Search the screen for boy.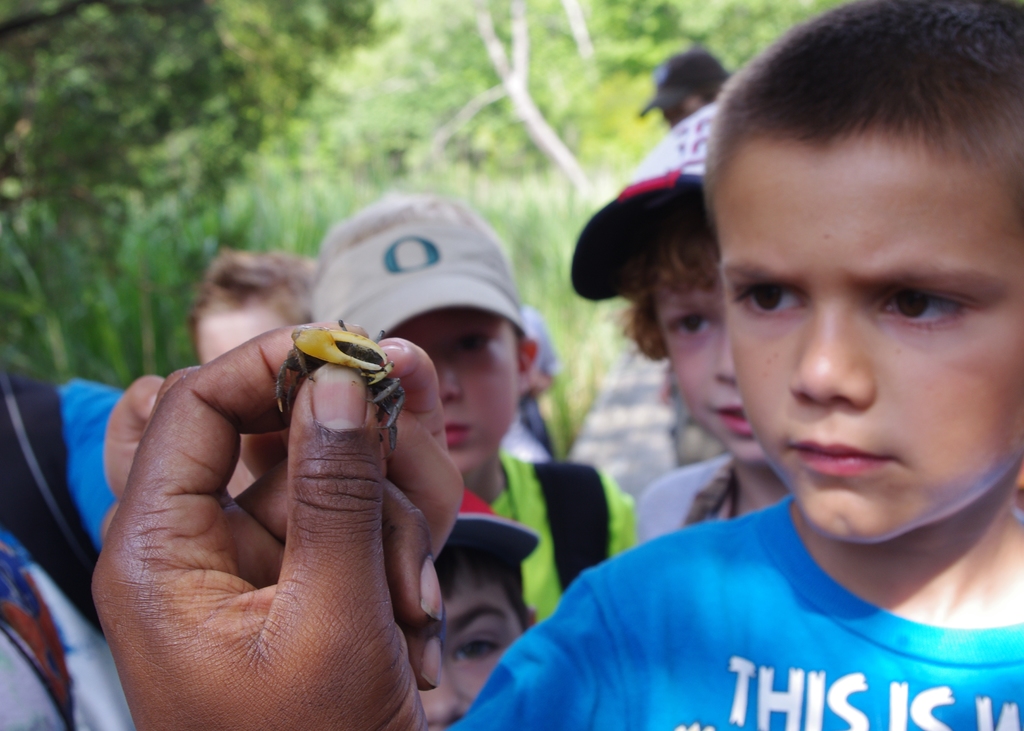
Found at bbox=(308, 192, 634, 627).
